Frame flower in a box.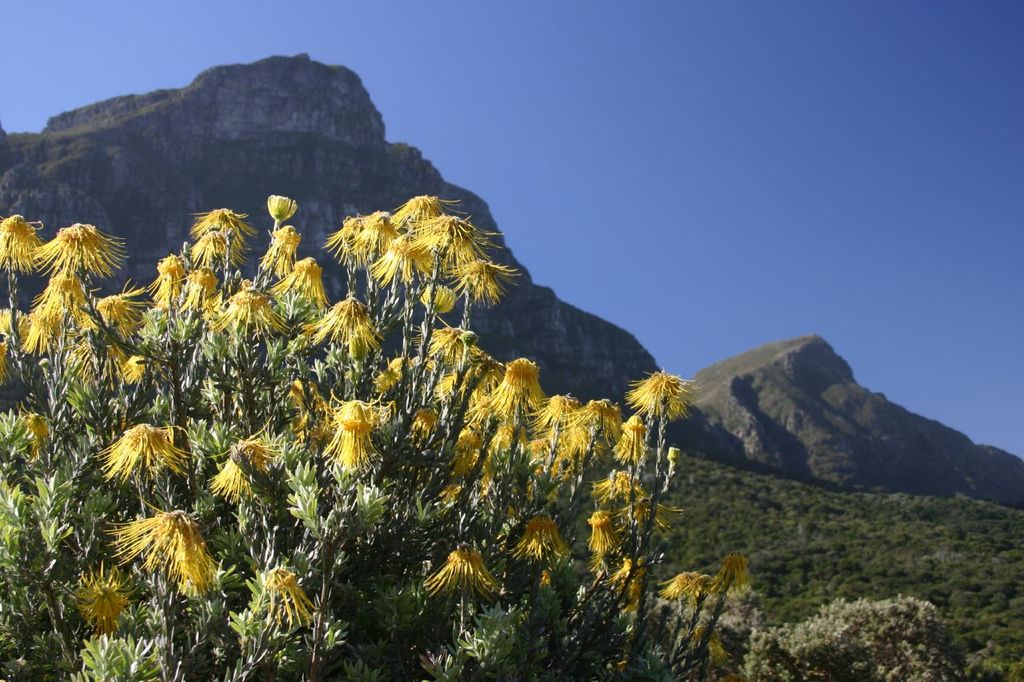
(x1=590, y1=469, x2=640, y2=515).
